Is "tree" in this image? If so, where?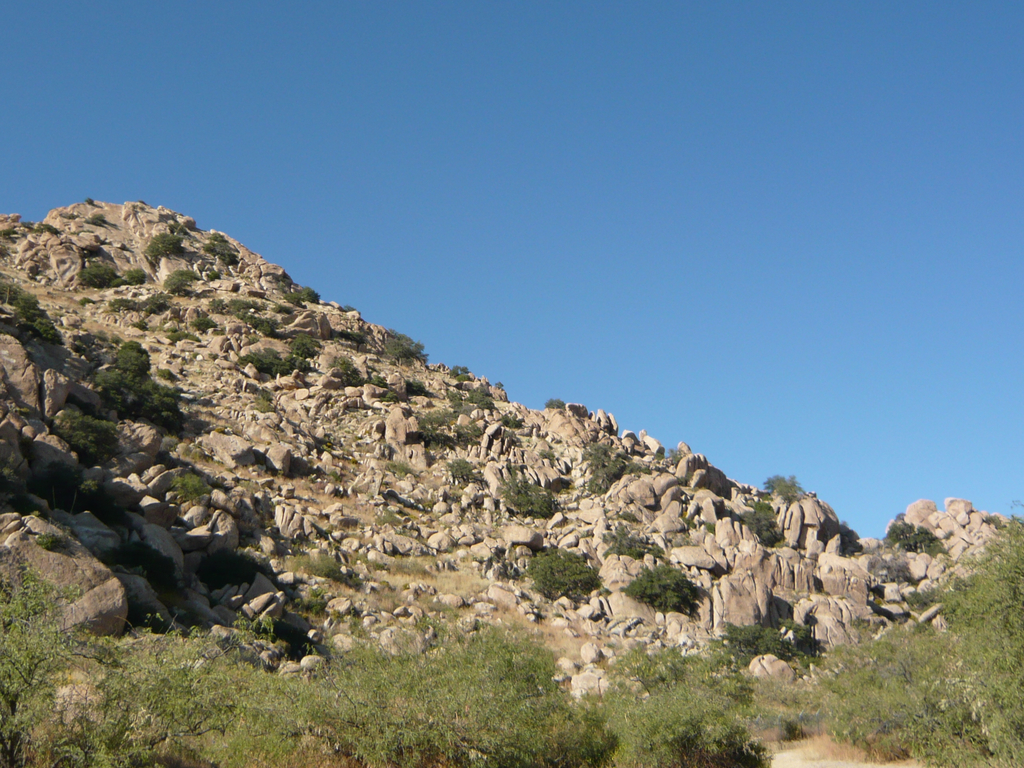
Yes, at left=530, top=543, right=597, bottom=609.
